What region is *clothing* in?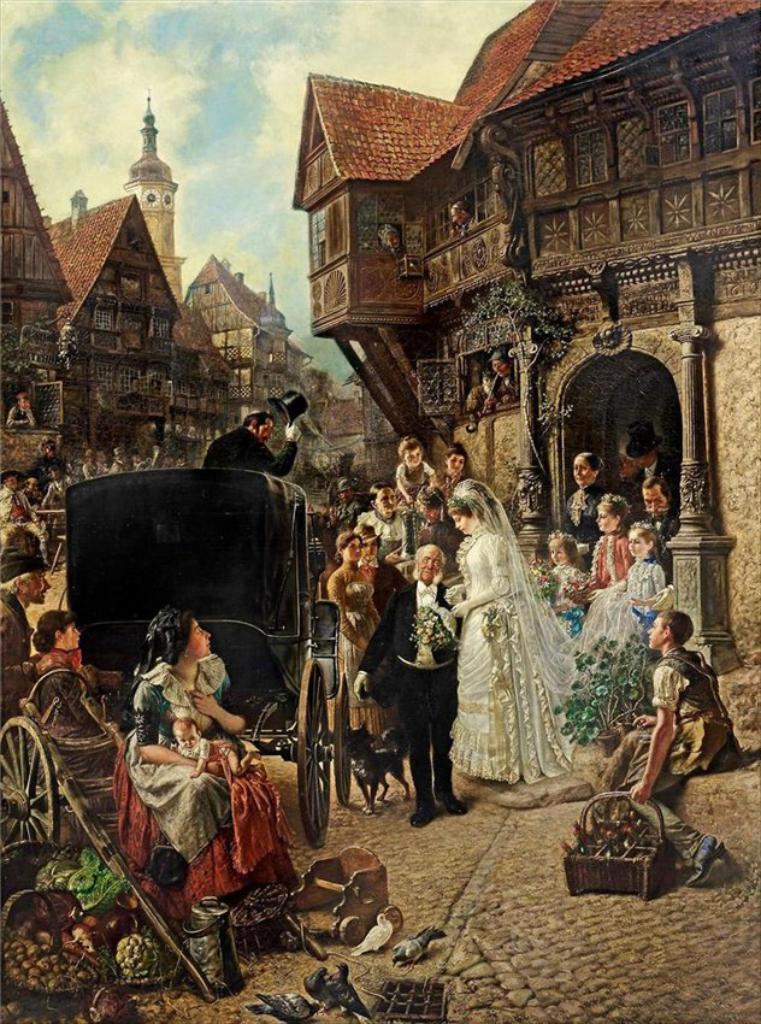
<region>618, 555, 666, 626</region>.
